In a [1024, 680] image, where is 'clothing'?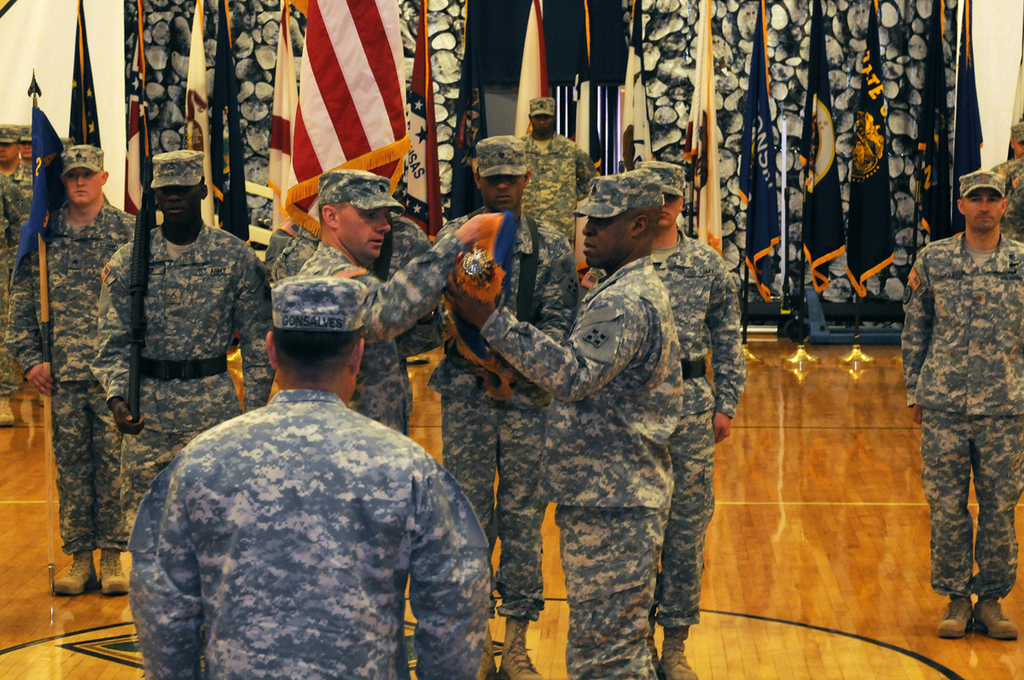
box=[102, 218, 272, 487].
